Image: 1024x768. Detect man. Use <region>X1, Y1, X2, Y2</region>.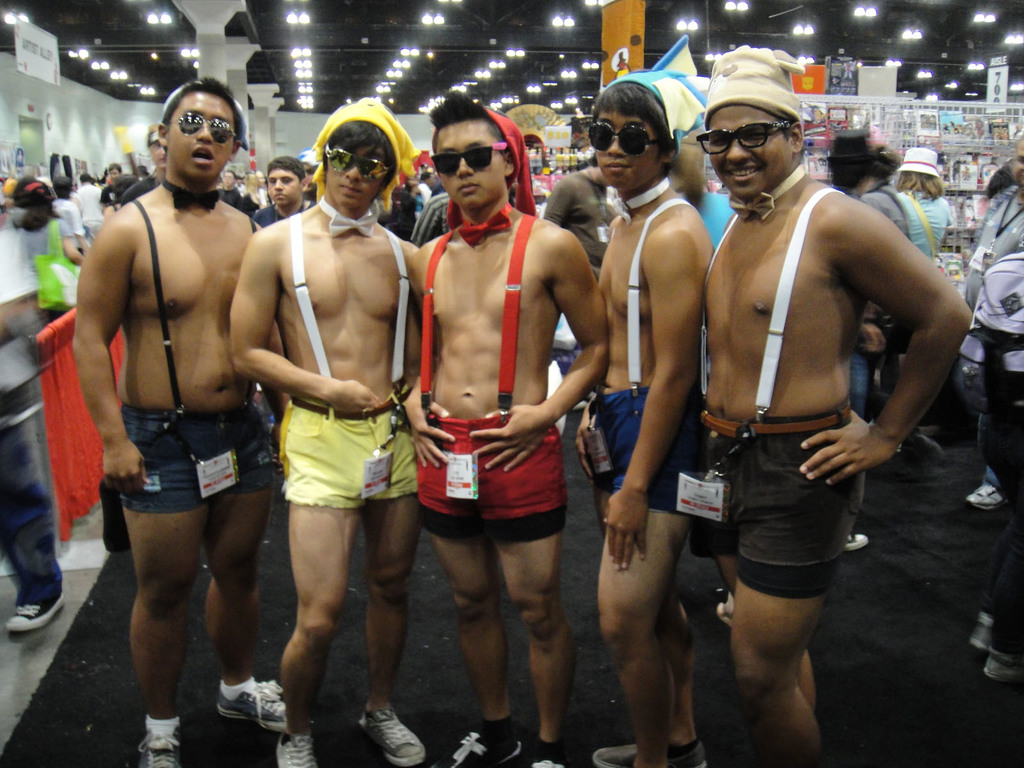
<region>226, 93, 429, 767</region>.
